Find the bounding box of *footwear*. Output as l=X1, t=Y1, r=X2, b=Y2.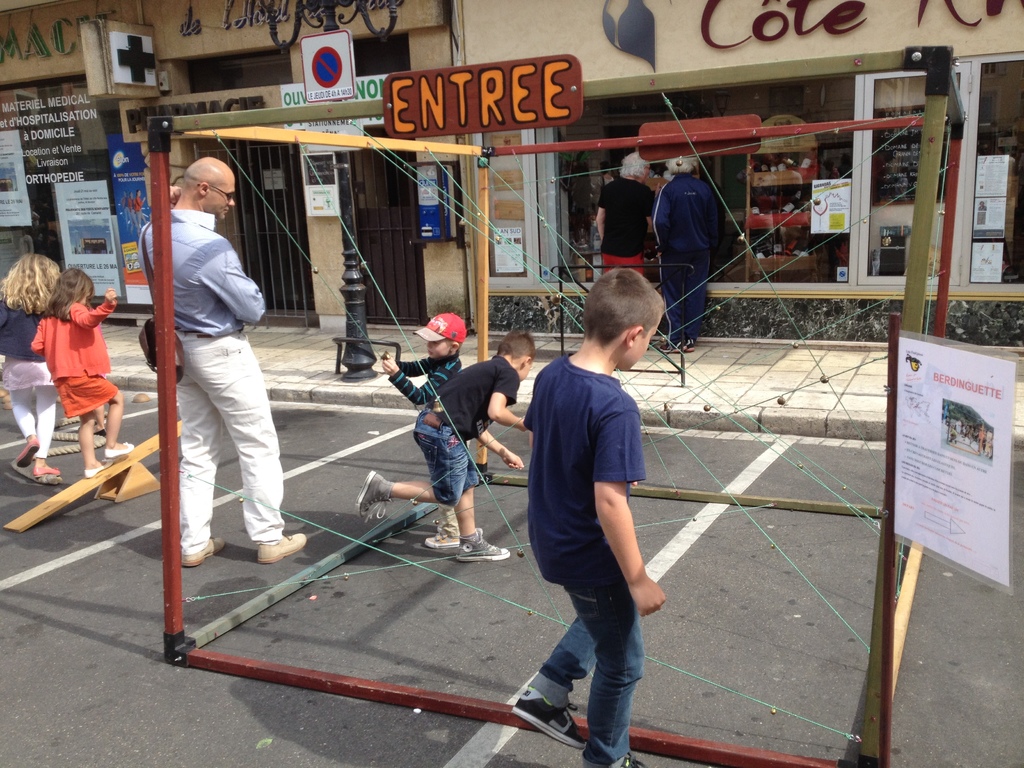
l=423, t=532, r=459, b=548.
